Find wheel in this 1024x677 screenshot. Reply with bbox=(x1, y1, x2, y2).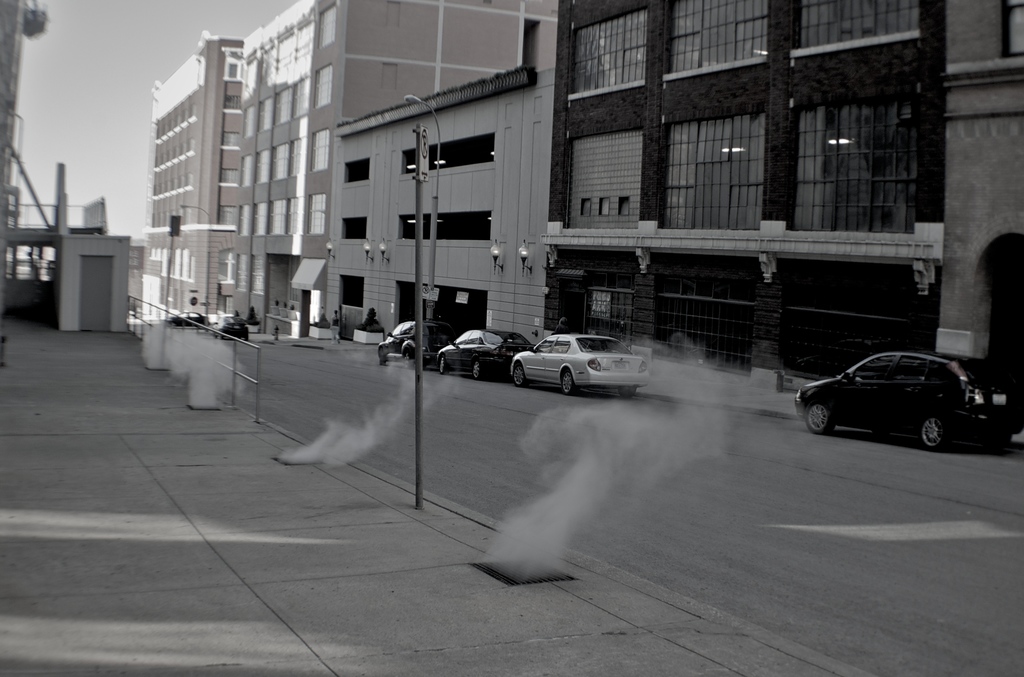
bbox=(474, 359, 484, 378).
